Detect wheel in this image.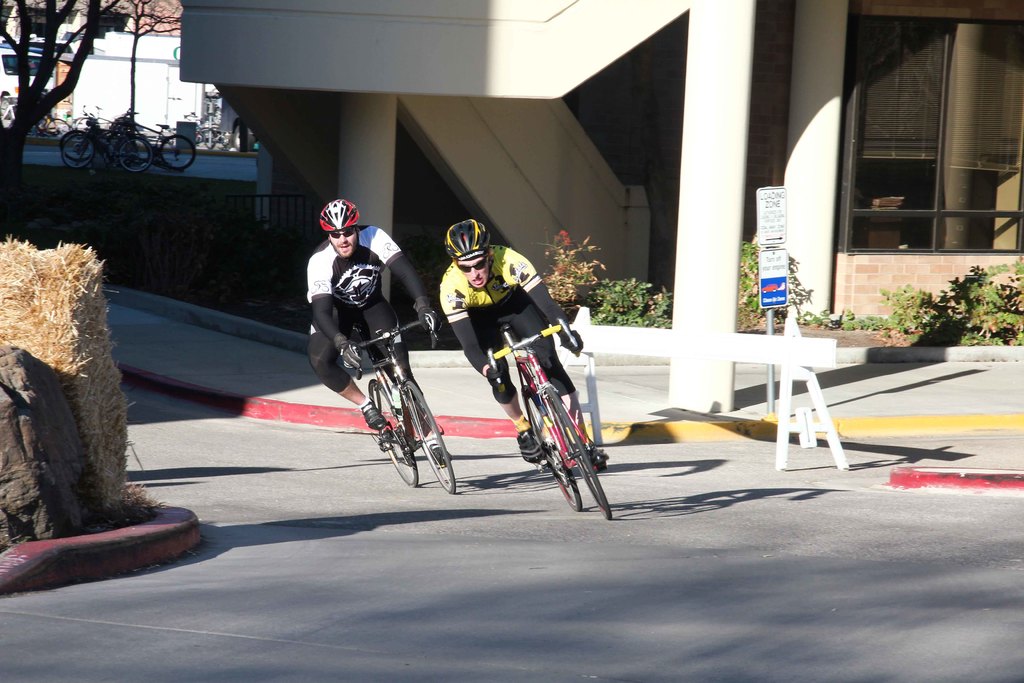
Detection: 369,382,419,487.
